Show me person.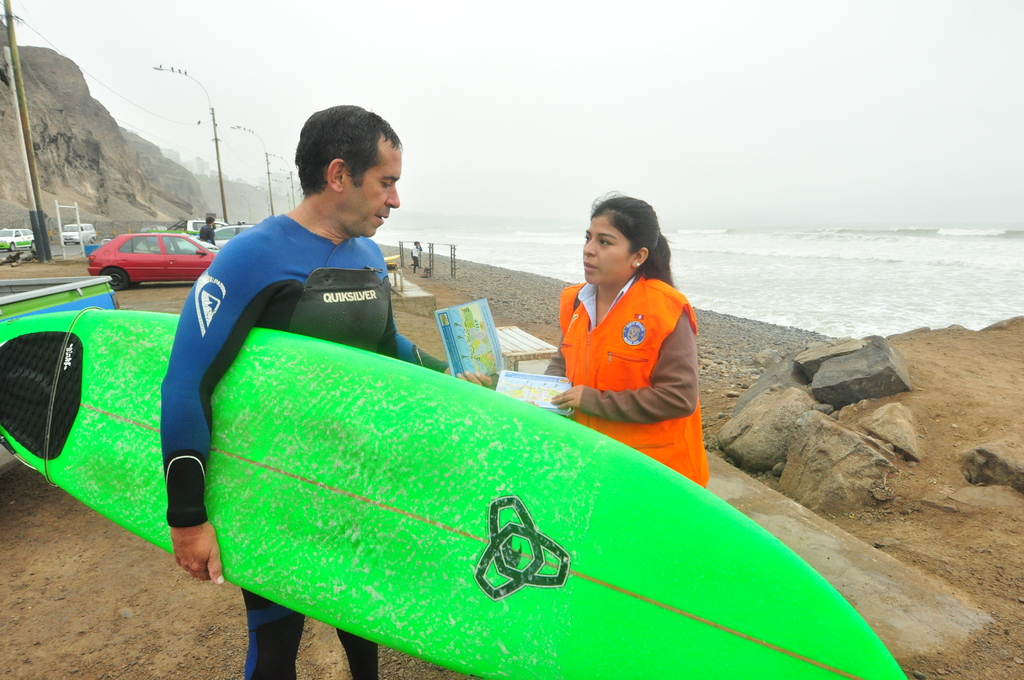
person is here: rect(156, 106, 492, 679).
